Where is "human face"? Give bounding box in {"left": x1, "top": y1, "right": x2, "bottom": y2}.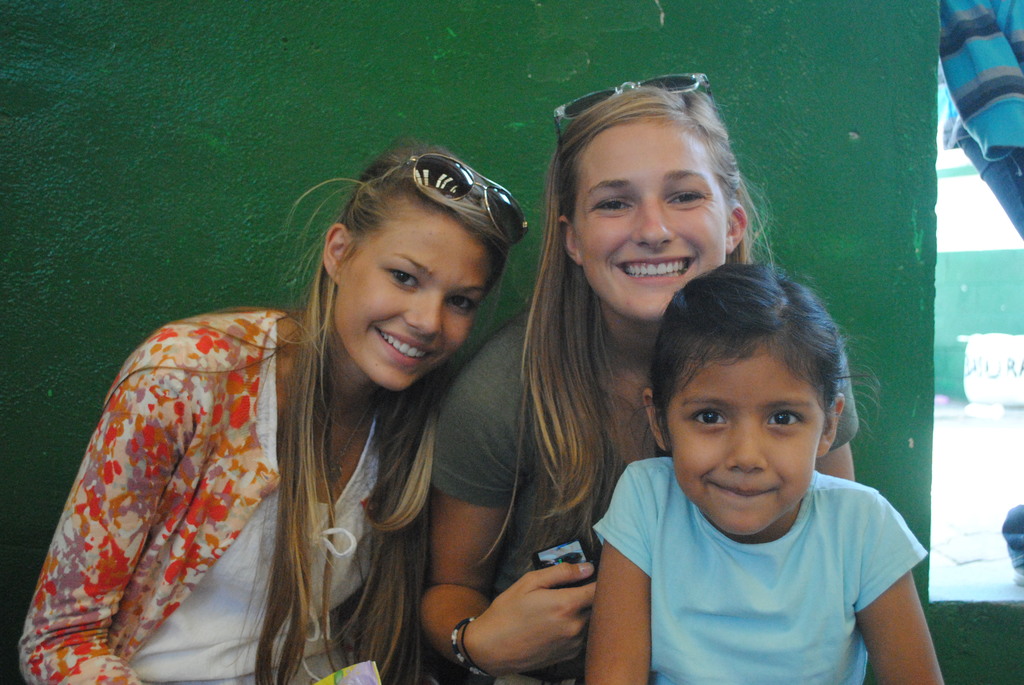
{"left": 573, "top": 117, "right": 724, "bottom": 320}.
